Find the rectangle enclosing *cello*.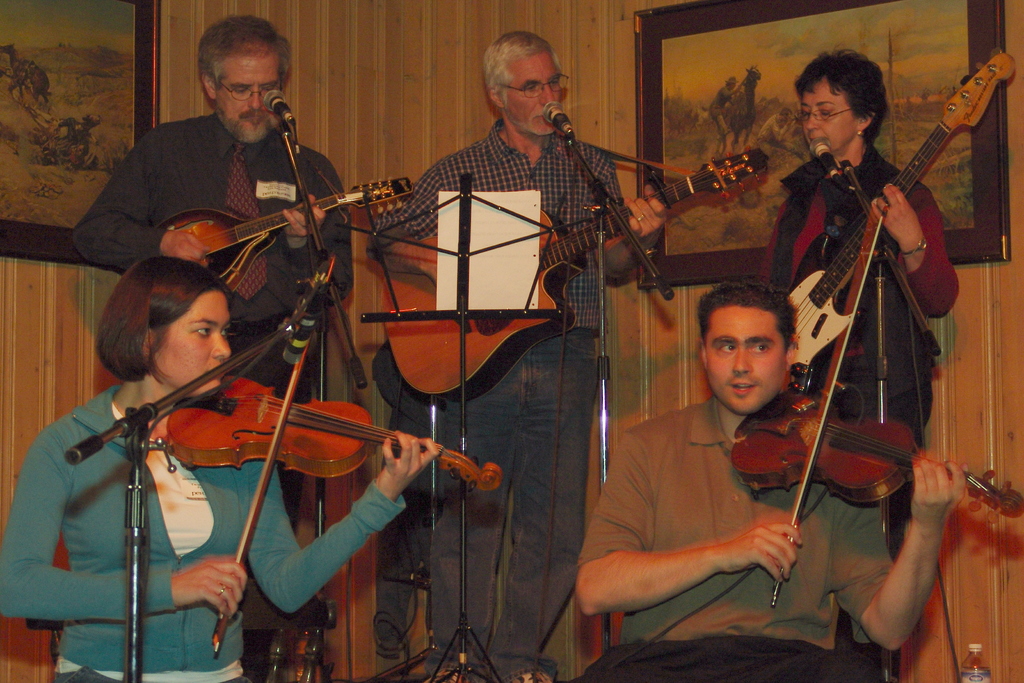
box=[177, 166, 401, 320].
